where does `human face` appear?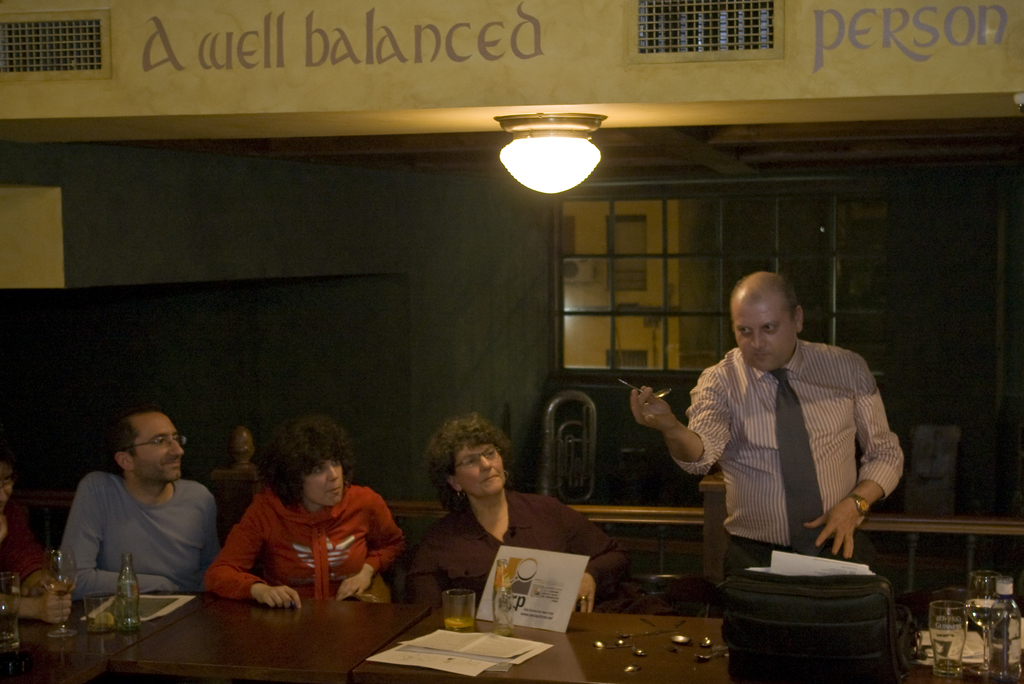
Appears at crop(124, 410, 187, 491).
